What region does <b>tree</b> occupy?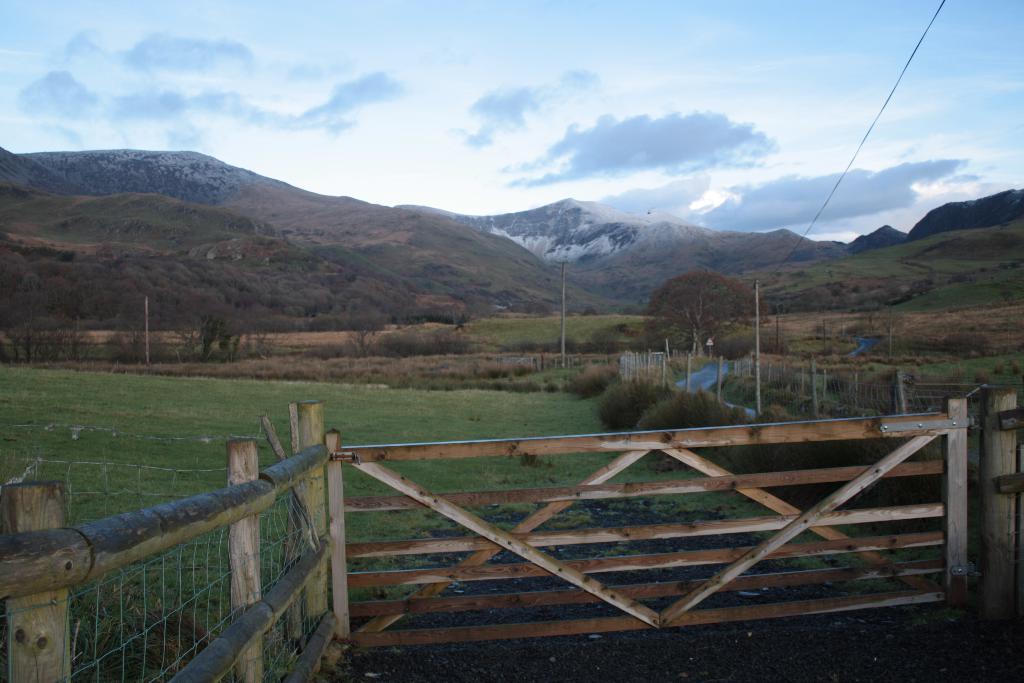
bbox=[646, 269, 770, 355].
